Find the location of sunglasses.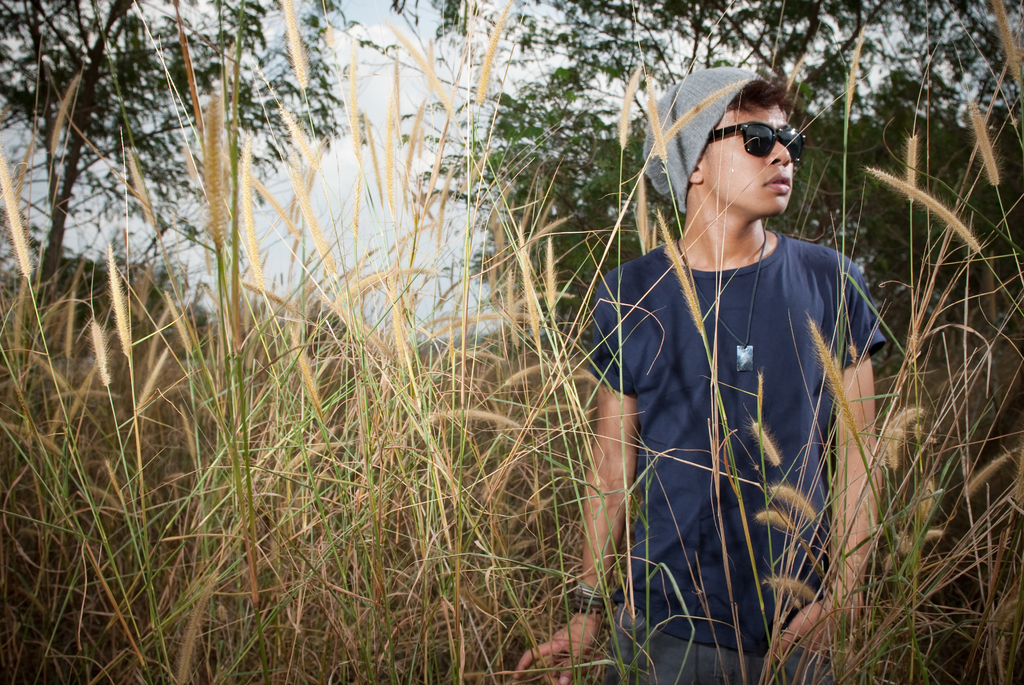
Location: box=[710, 123, 803, 155].
